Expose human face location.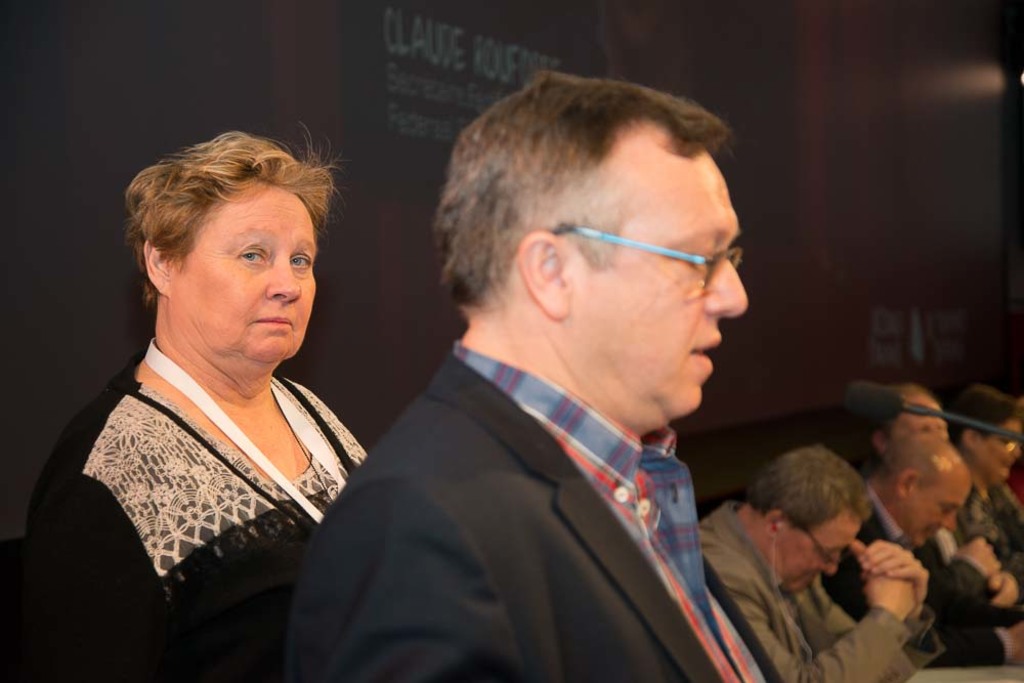
Exposed at (777, 509, 861, 595).
